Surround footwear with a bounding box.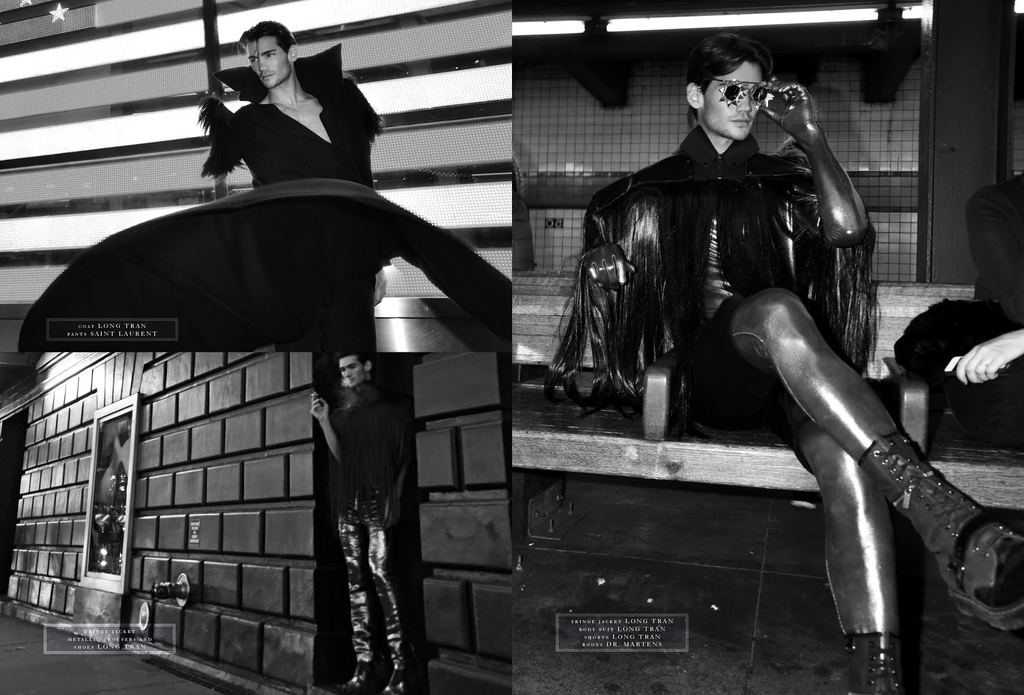
[left=858, top=426, right=1023, bottom=634].
